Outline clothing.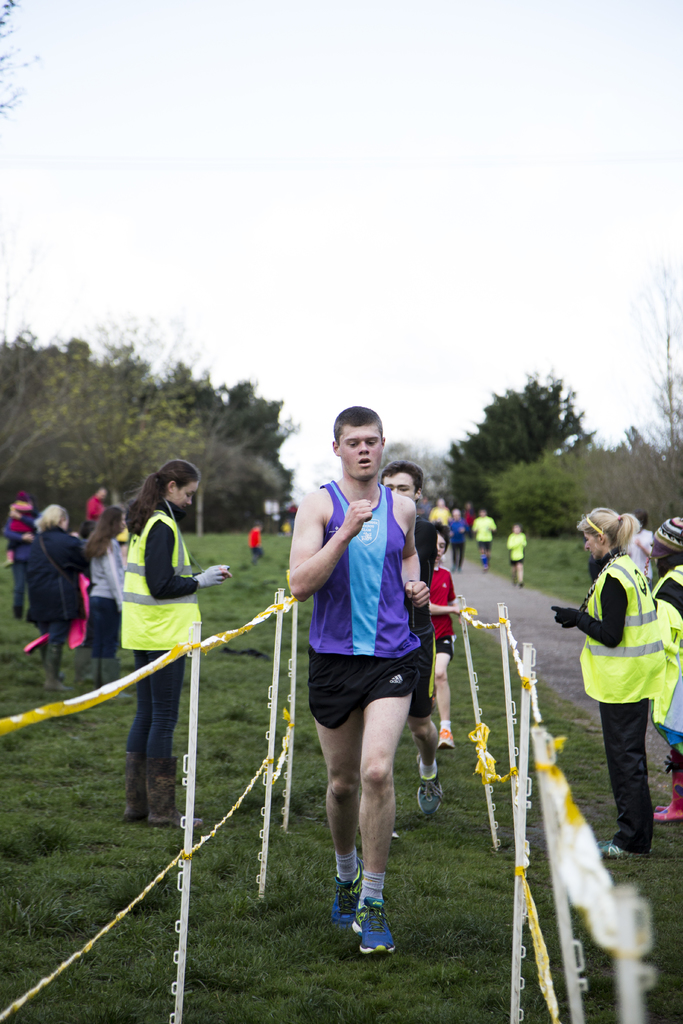
Outline: box=[14, 513, 91, 676].
